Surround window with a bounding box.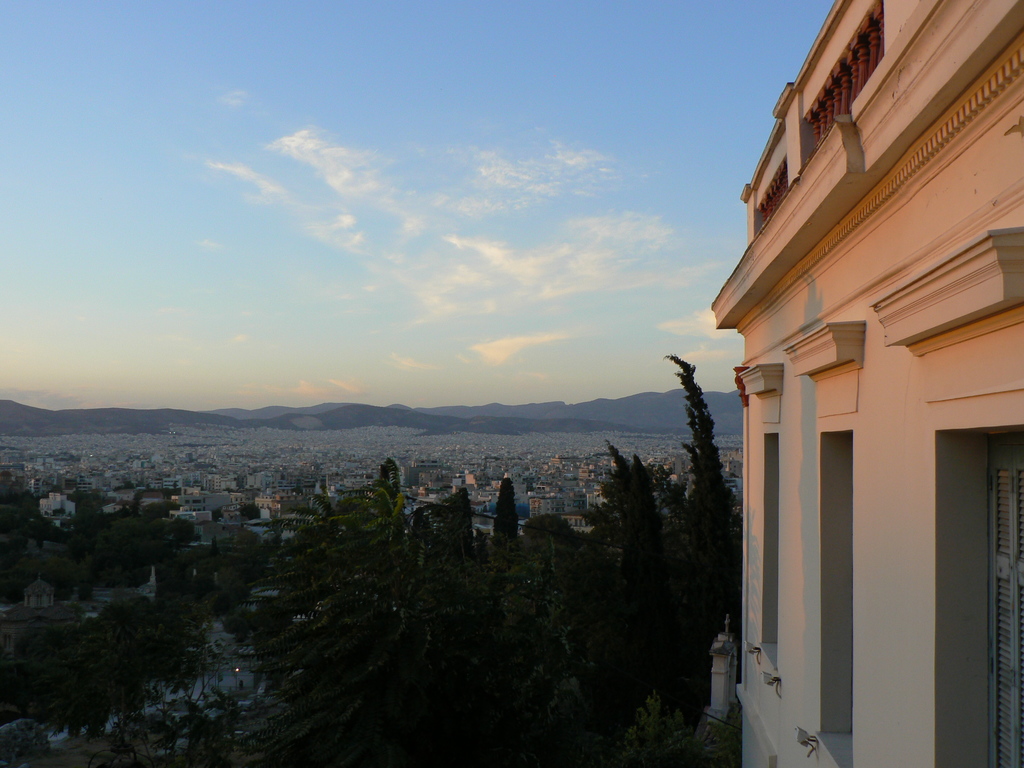
935,428,1023,767.
